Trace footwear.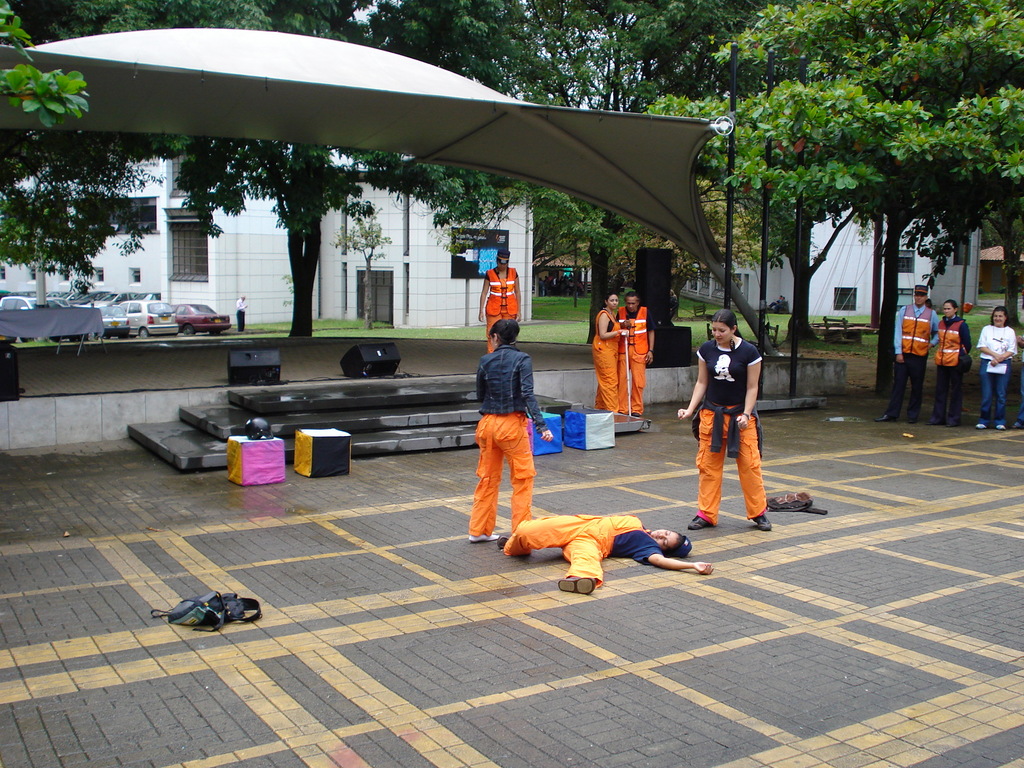
Traced to <region>558, 576, 596, 595</region>.
